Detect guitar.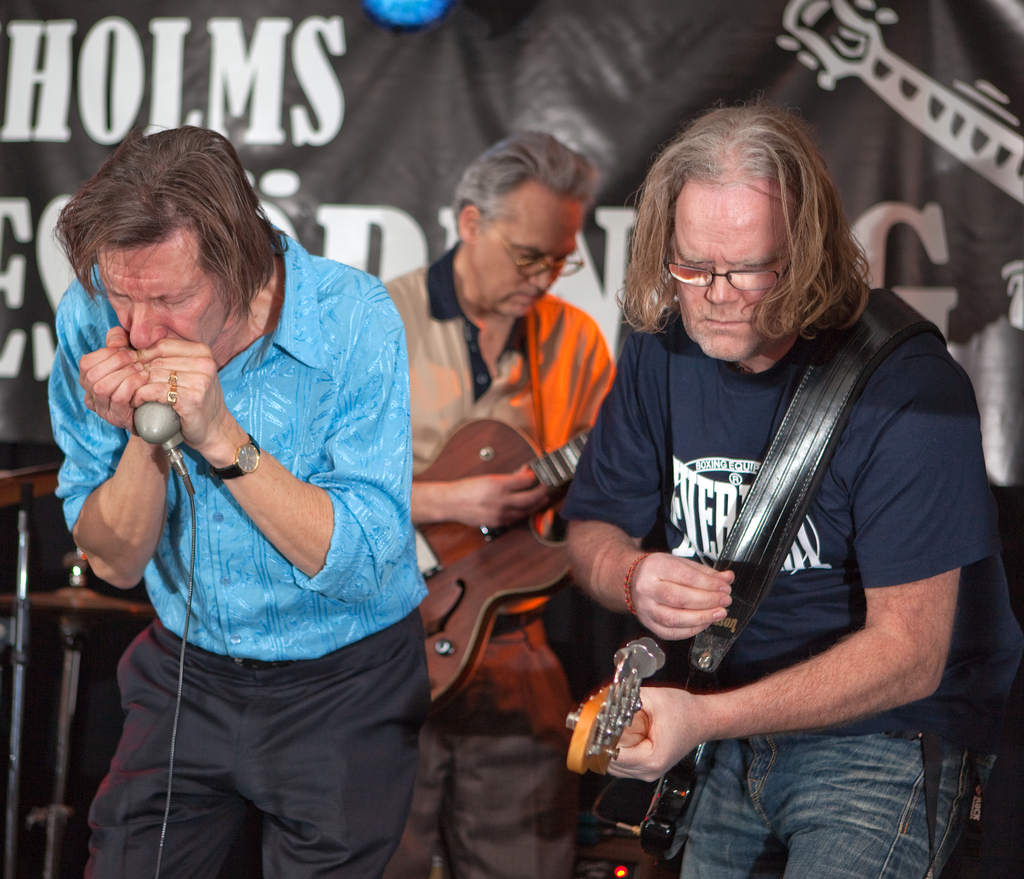
Detected at Rect(554, 634, 787, 864).
